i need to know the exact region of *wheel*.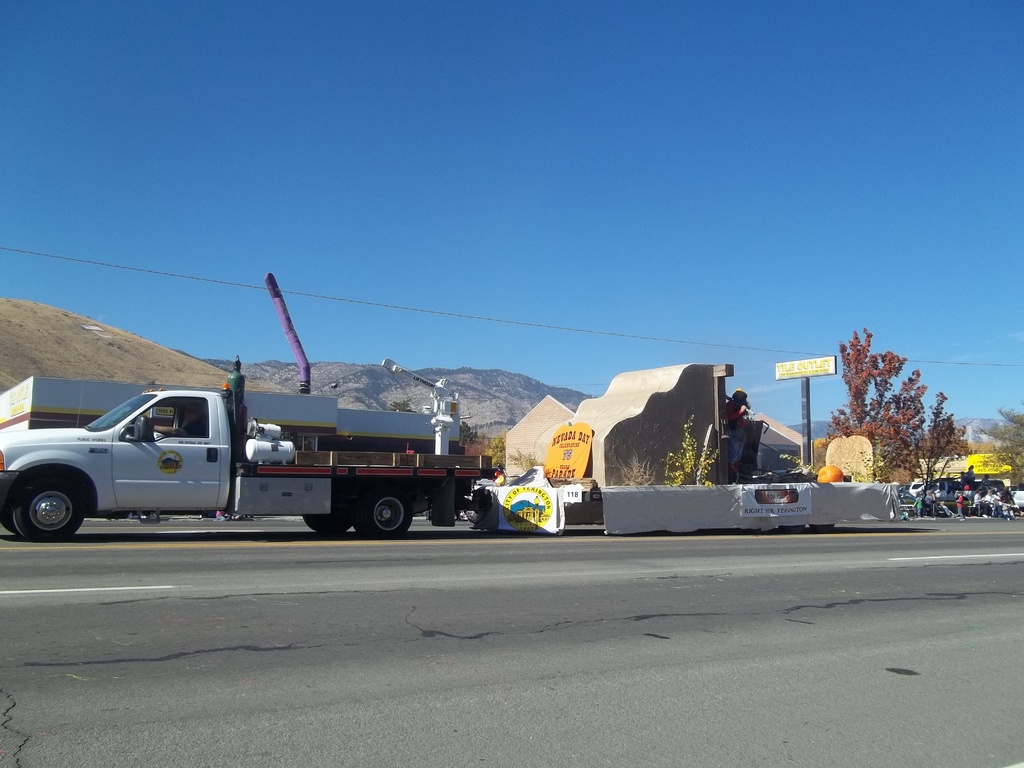
Region: region(303, 511, 320, 533).
